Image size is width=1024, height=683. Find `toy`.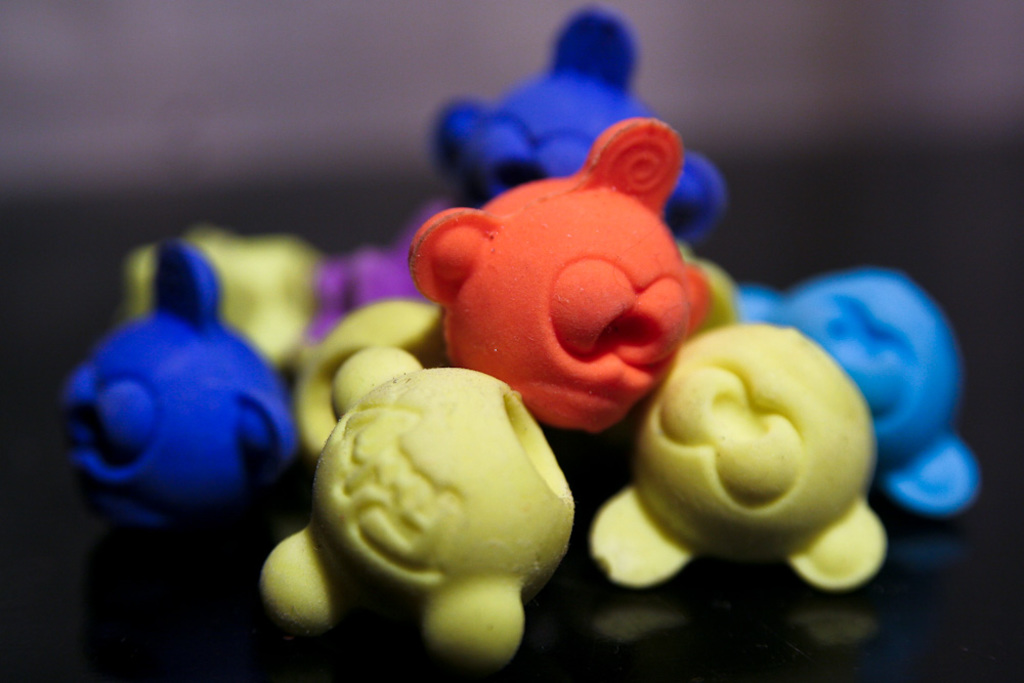
locate(61, 237, 303, 529).
